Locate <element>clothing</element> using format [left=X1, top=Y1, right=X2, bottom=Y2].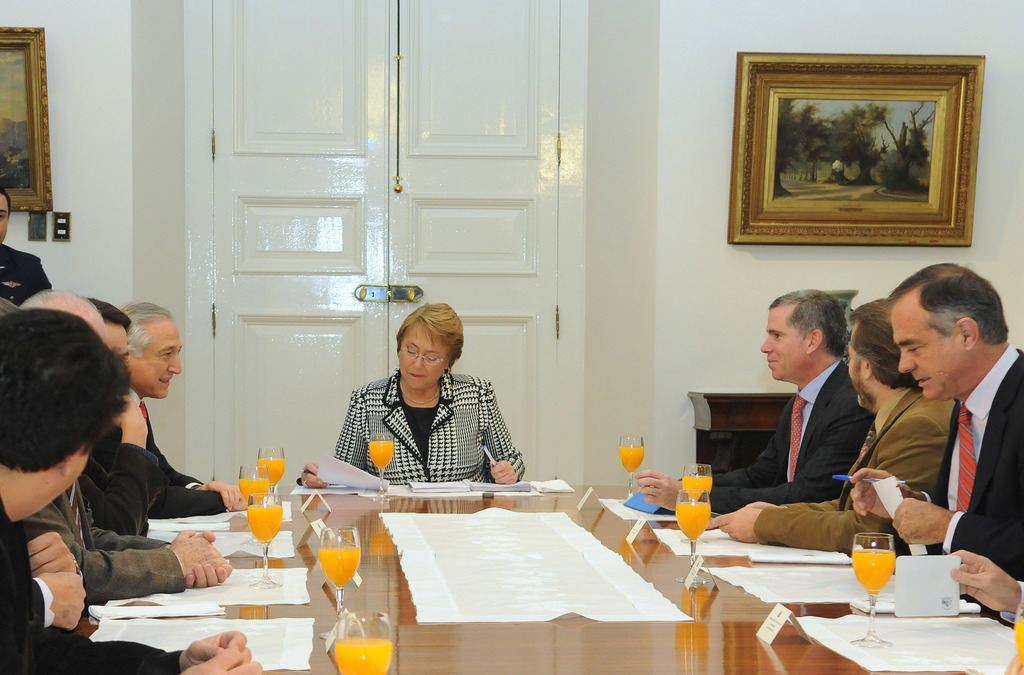
[left=919, top=341, right=1023, bottom=580].
